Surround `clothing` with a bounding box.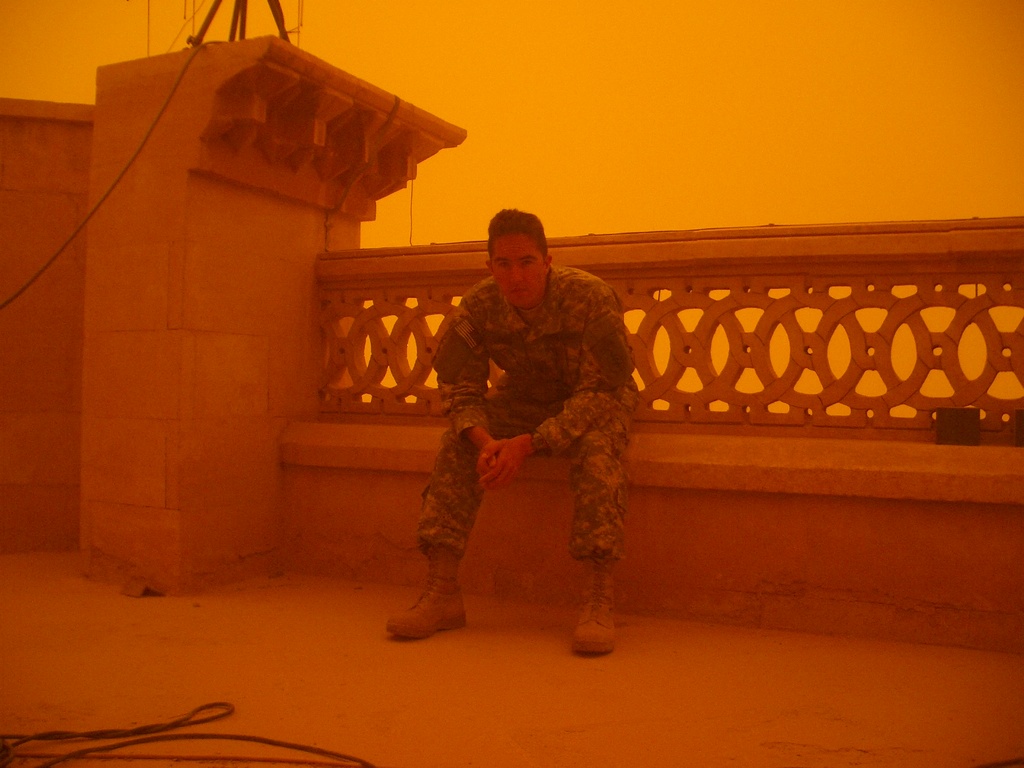
<bbox>412, 268, 639, 572</bbox>.
